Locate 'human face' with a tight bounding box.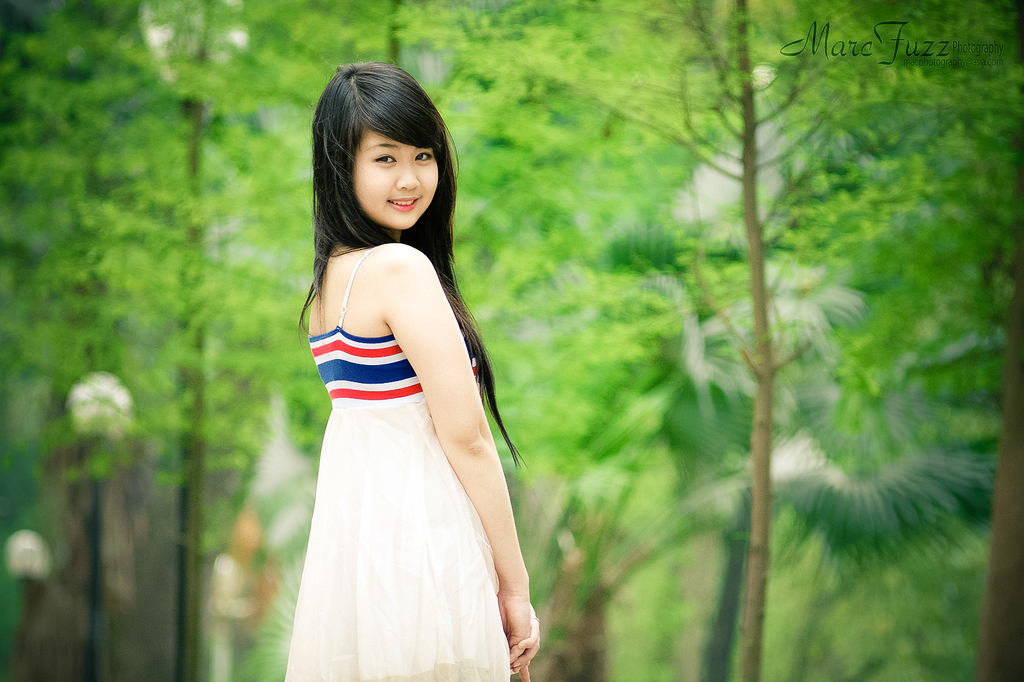
crop(353, 129, 438, 230).
